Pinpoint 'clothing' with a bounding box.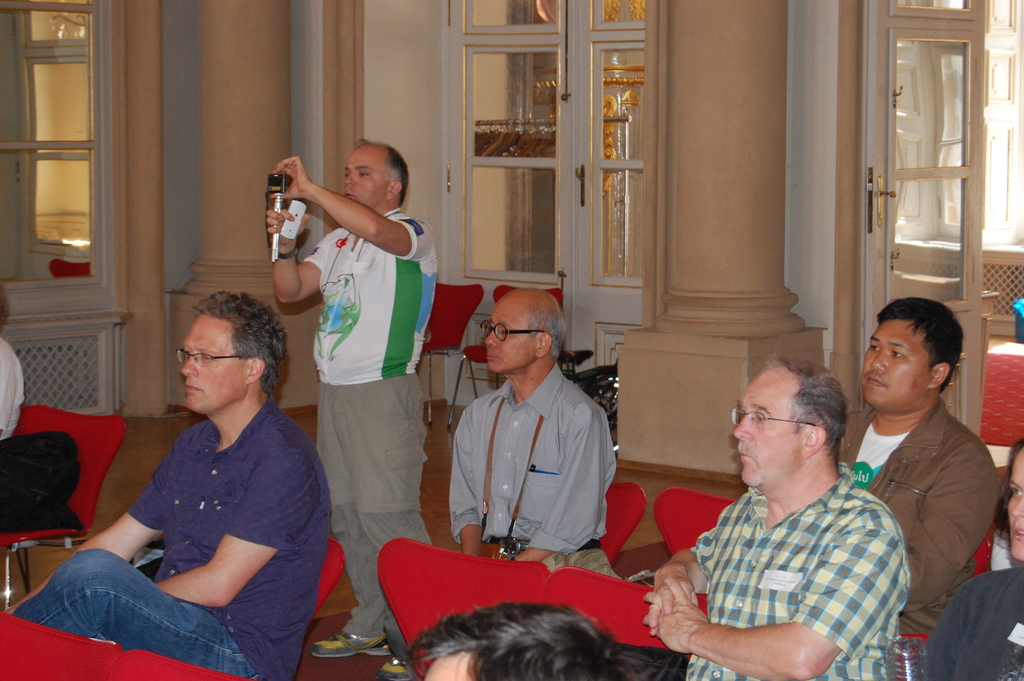
pyautogui.locateOnScreen(455, 355, 629, 578).
